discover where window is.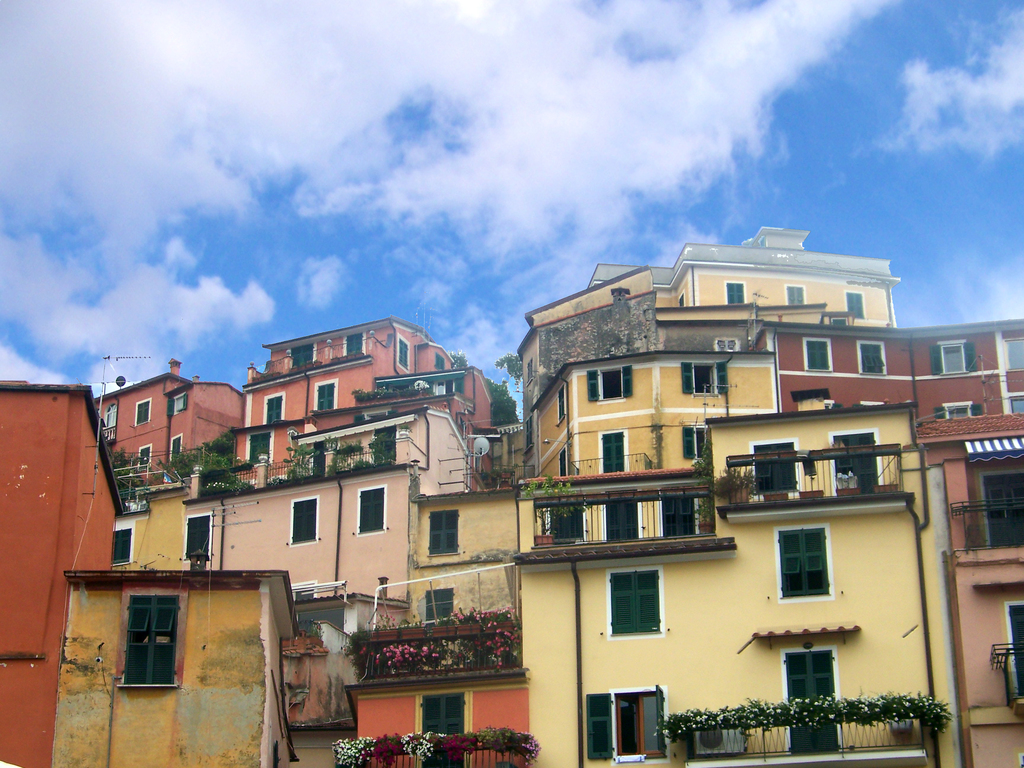
Discovered at (x1=749, y1=439, x2=800, y2=492).
